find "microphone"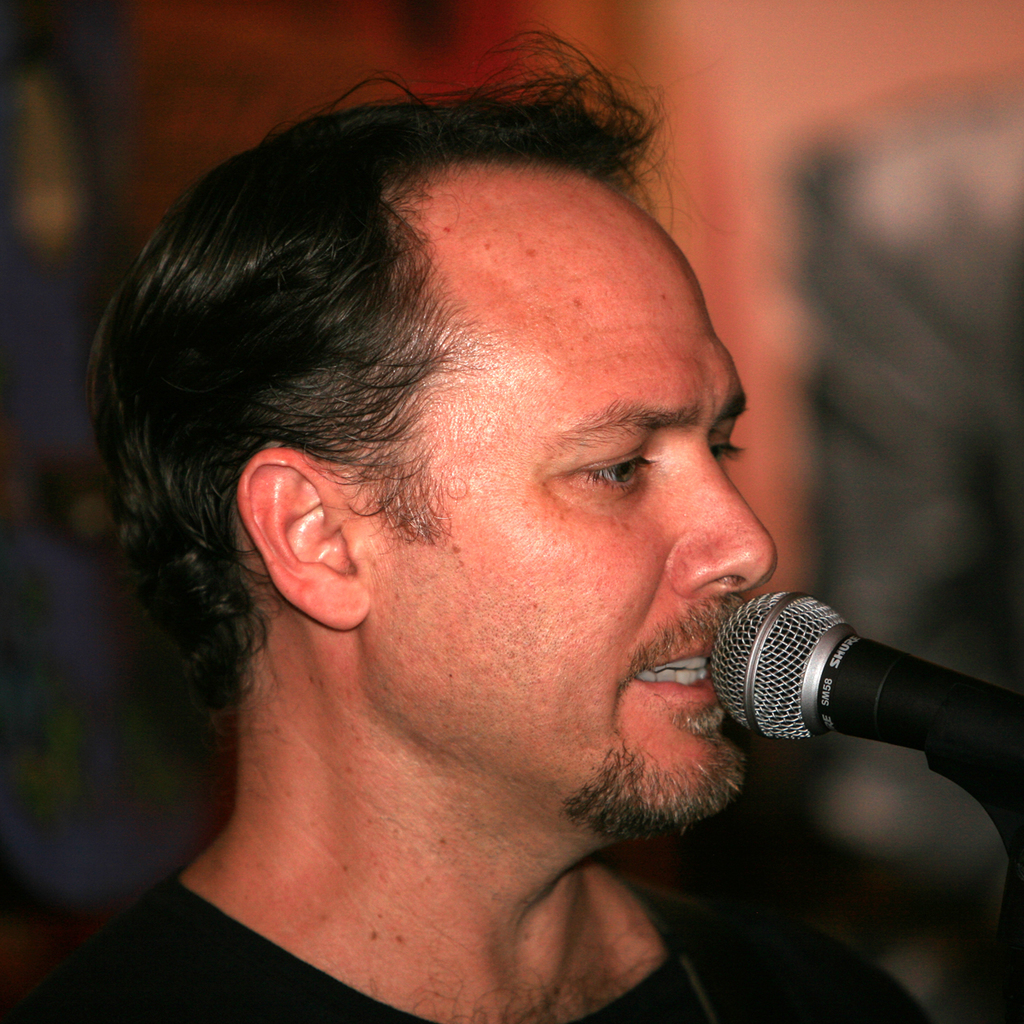
locate(695, 604, 1011, 778)
